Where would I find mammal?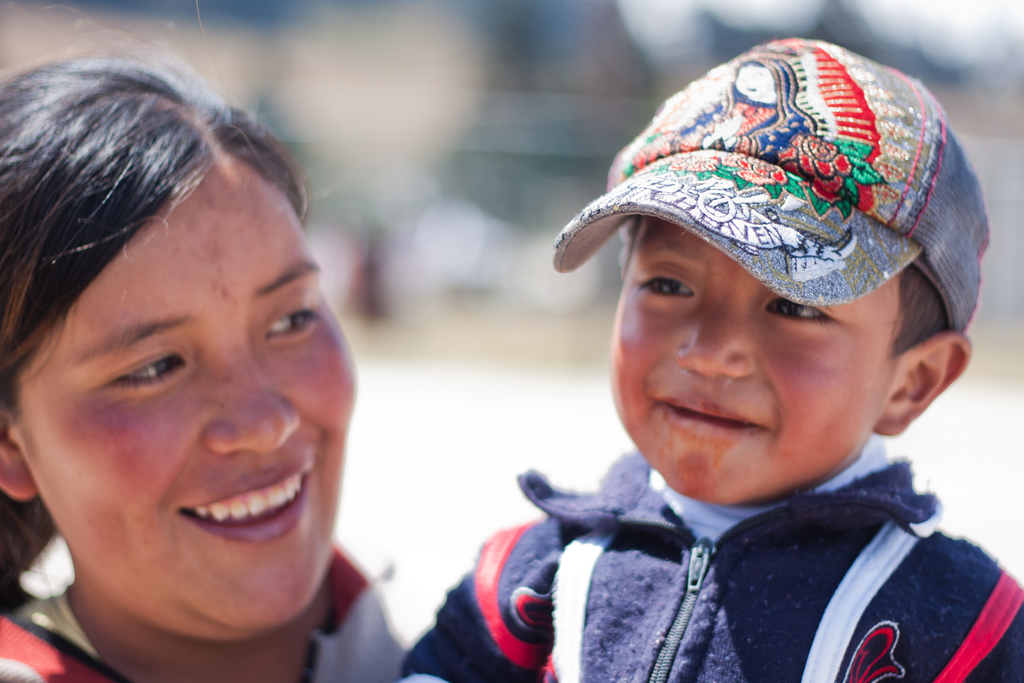
At (left=394, top=32, right=1023, bottom=682).
